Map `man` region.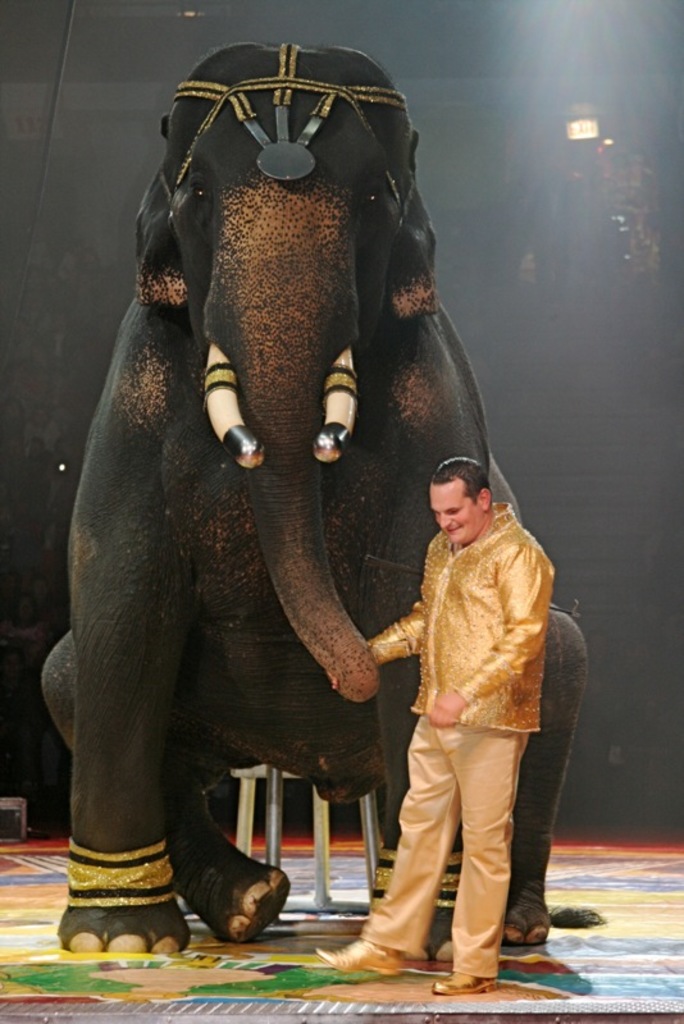
Mapped to x1=348 y1=447 x2=576 y2=972.
